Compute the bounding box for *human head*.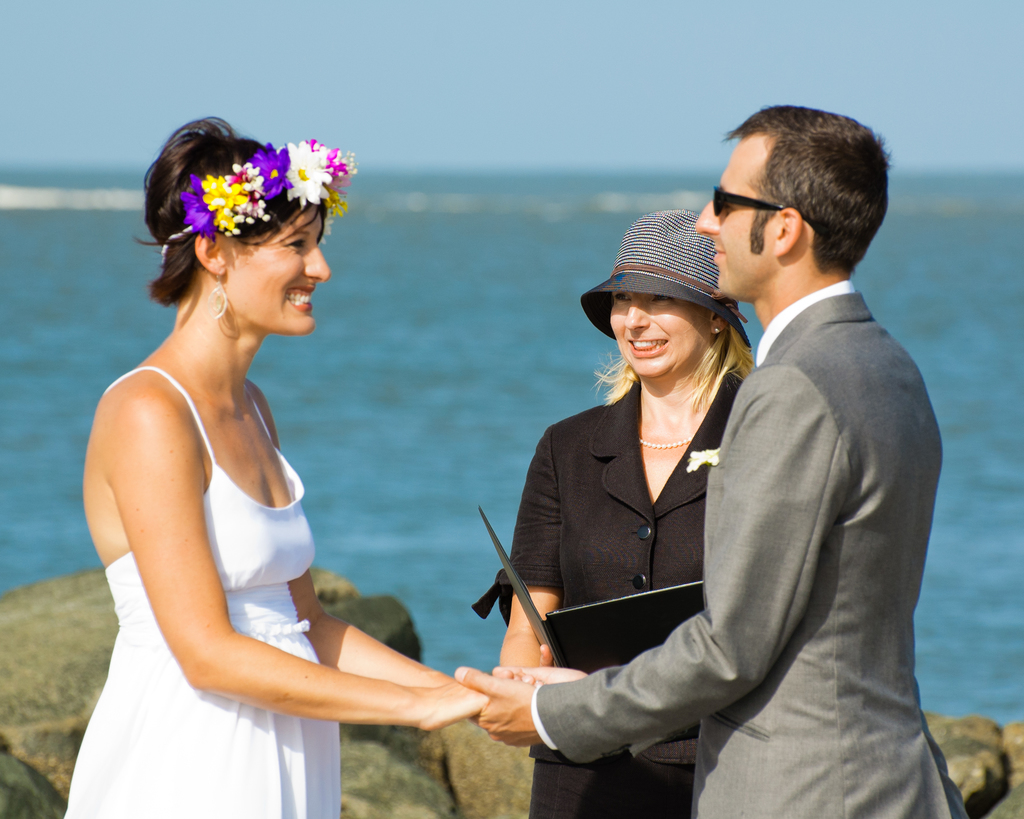
bbox=(690, 105, 902, 321).
